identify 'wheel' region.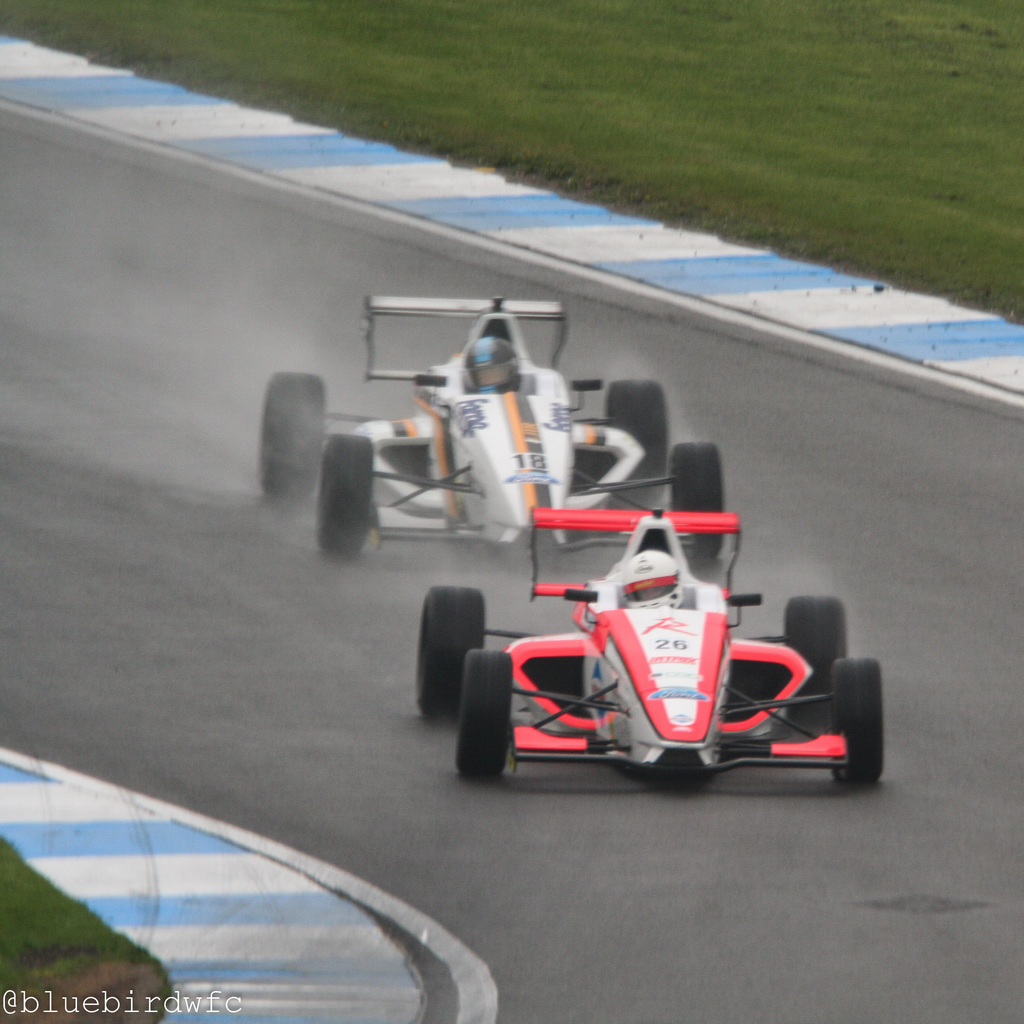
Region: [left=455, top=648, right=516, bottom=780].
